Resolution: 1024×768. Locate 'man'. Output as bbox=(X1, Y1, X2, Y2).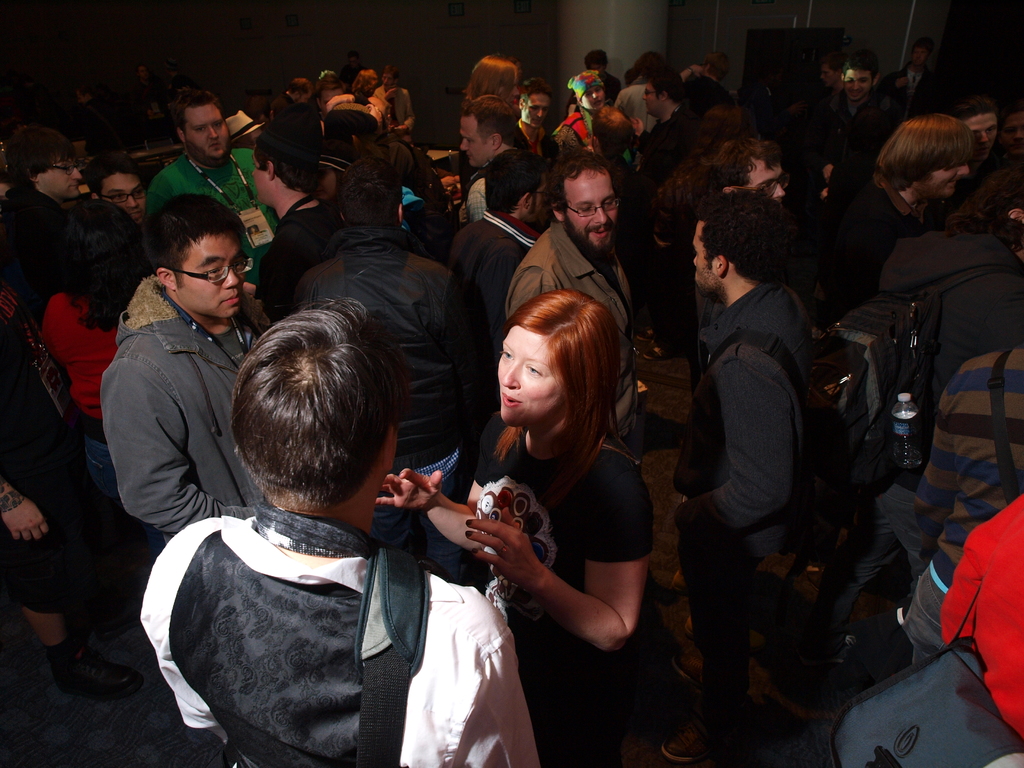
bbox=(659, 175, 855, 734).
